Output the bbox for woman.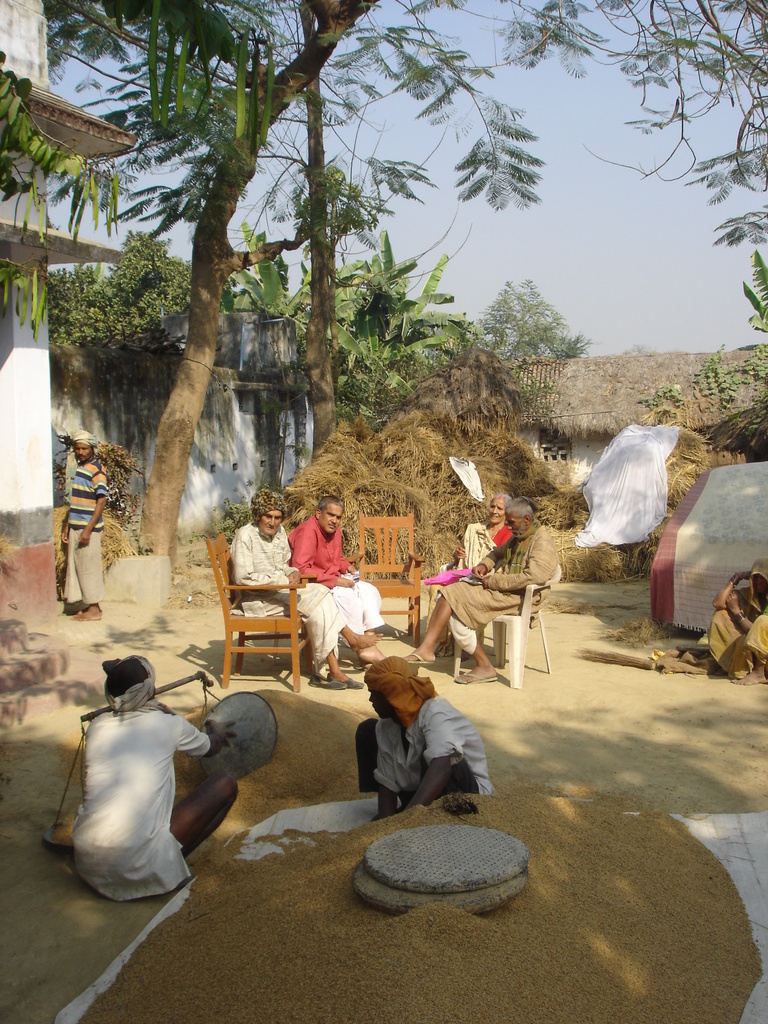
x1=431, y1=473, x2=529, y2=673.
